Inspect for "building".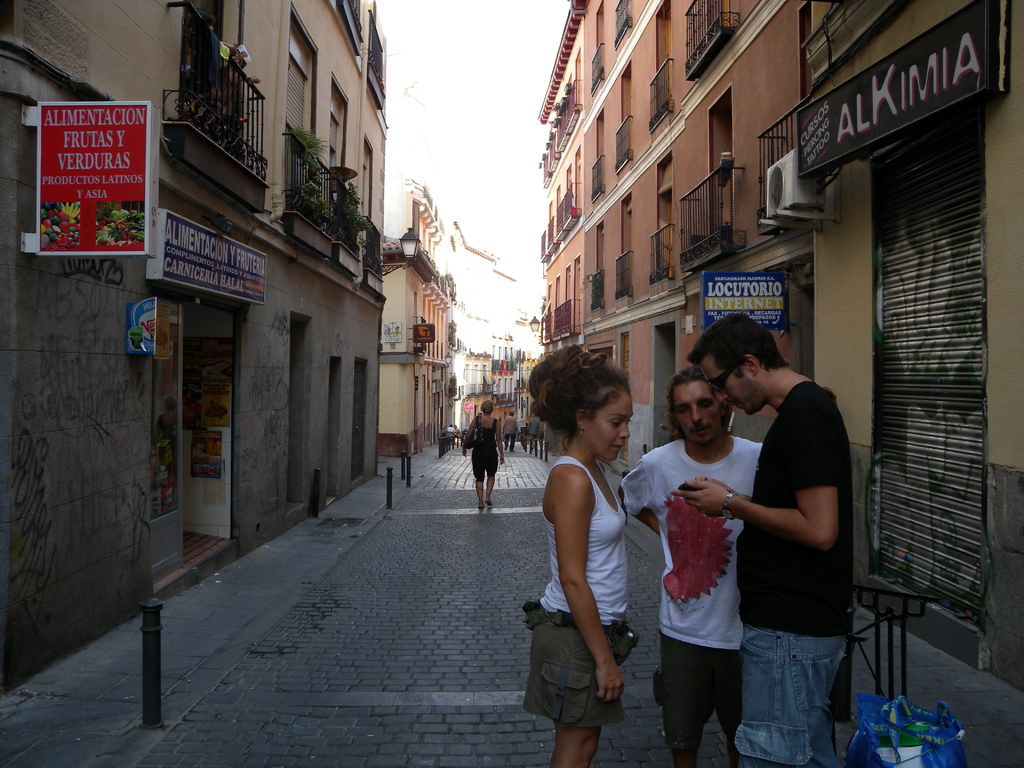
Inspection: pyautogui.locateOnScreen(542, 0, 1023, 691).
